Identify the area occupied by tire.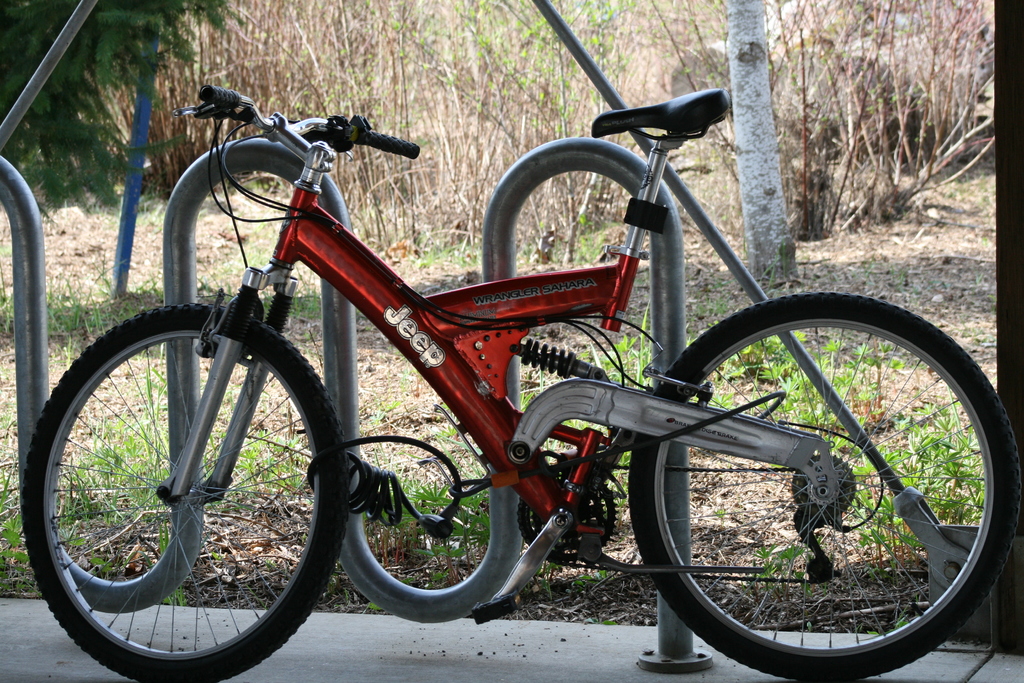
Area: {"left": 618, "top": 293, "right": 1023, "bottom": 682}.
